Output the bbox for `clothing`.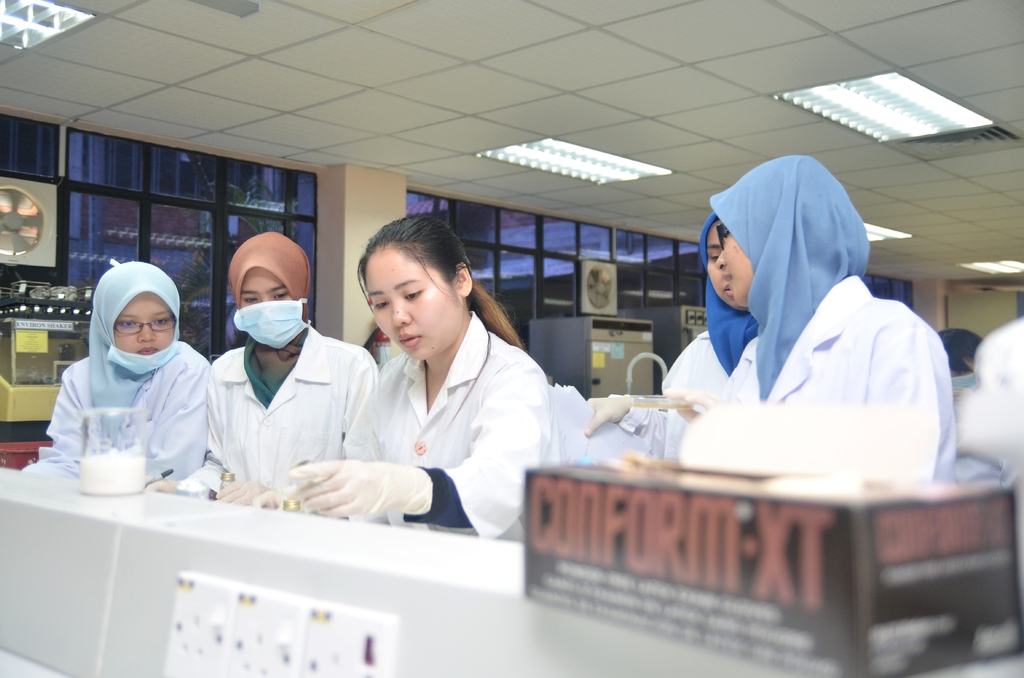
select_region(341, 309, 558, 538).
